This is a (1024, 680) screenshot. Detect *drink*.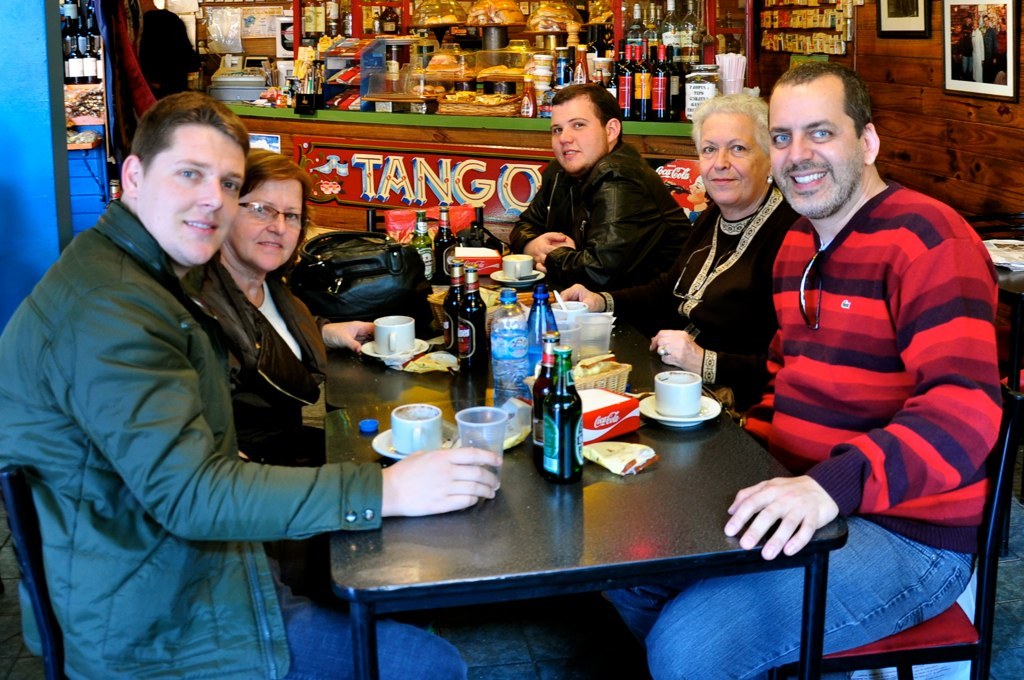
x1=442, y1=271, x2=465, y2=355.
